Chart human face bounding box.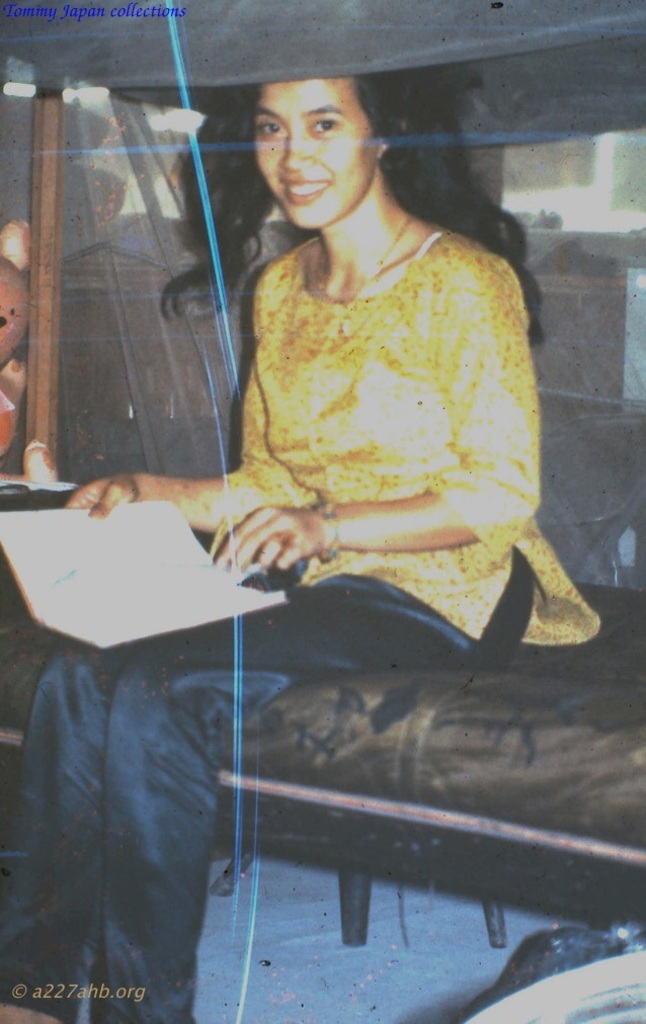
Charted: 251 75 381 233.
